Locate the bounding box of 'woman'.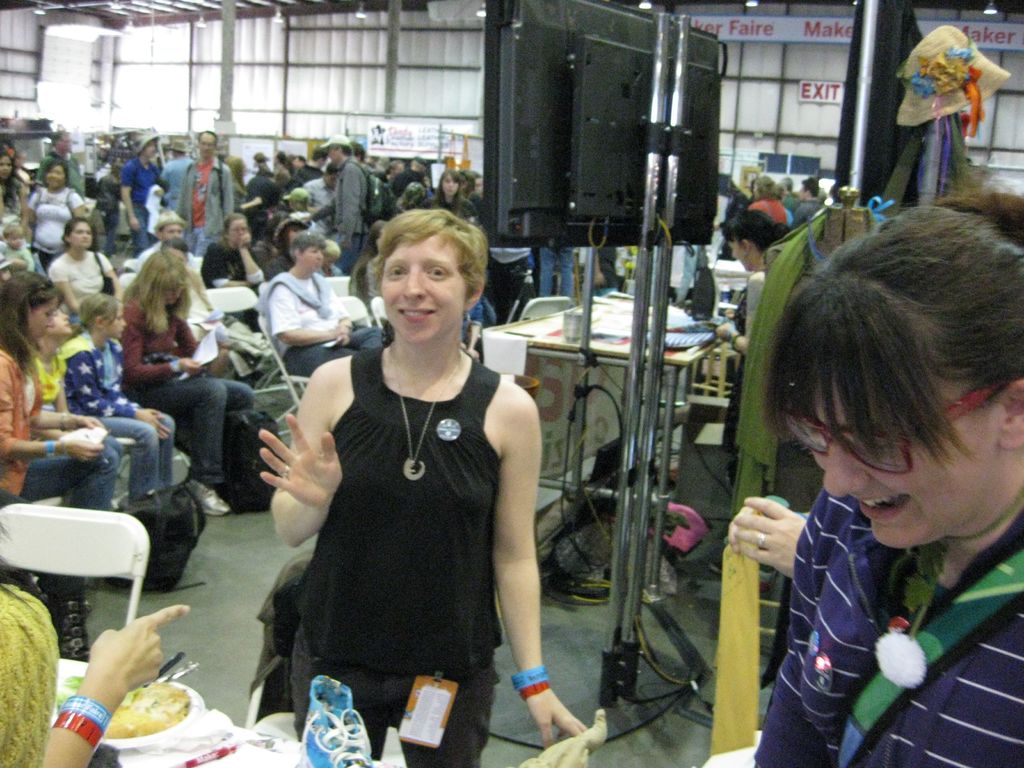
Bounding box: rect(756, 173, 784, 225).
